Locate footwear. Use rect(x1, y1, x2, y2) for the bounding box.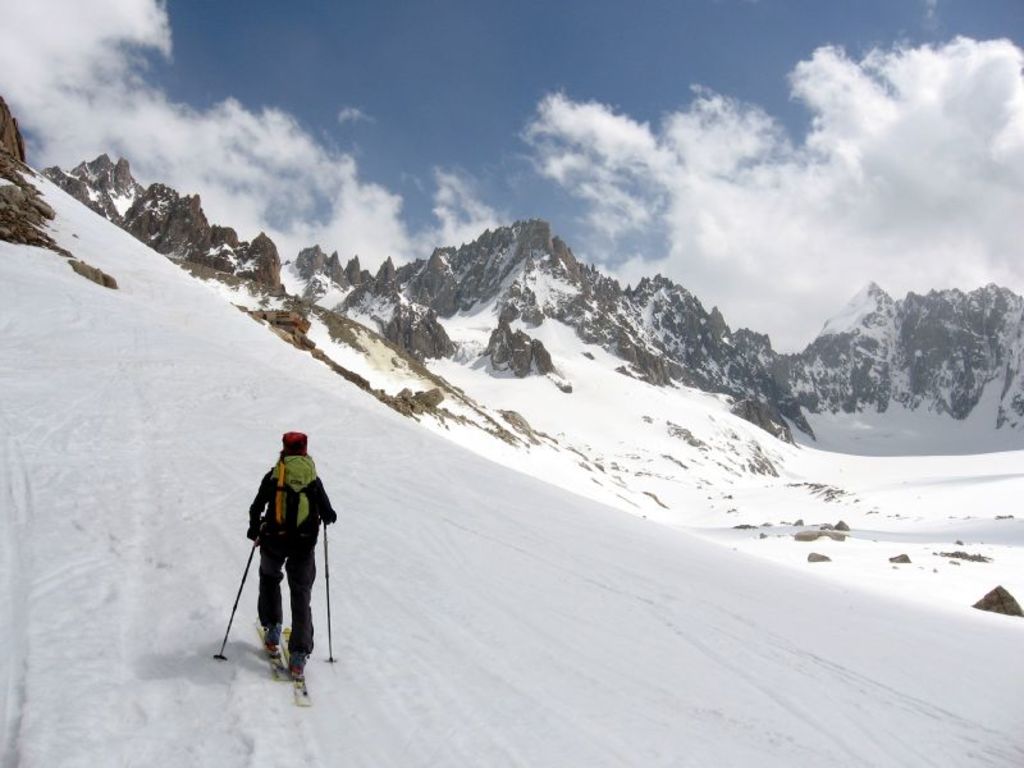
rect(266, 640, 279, 659).
